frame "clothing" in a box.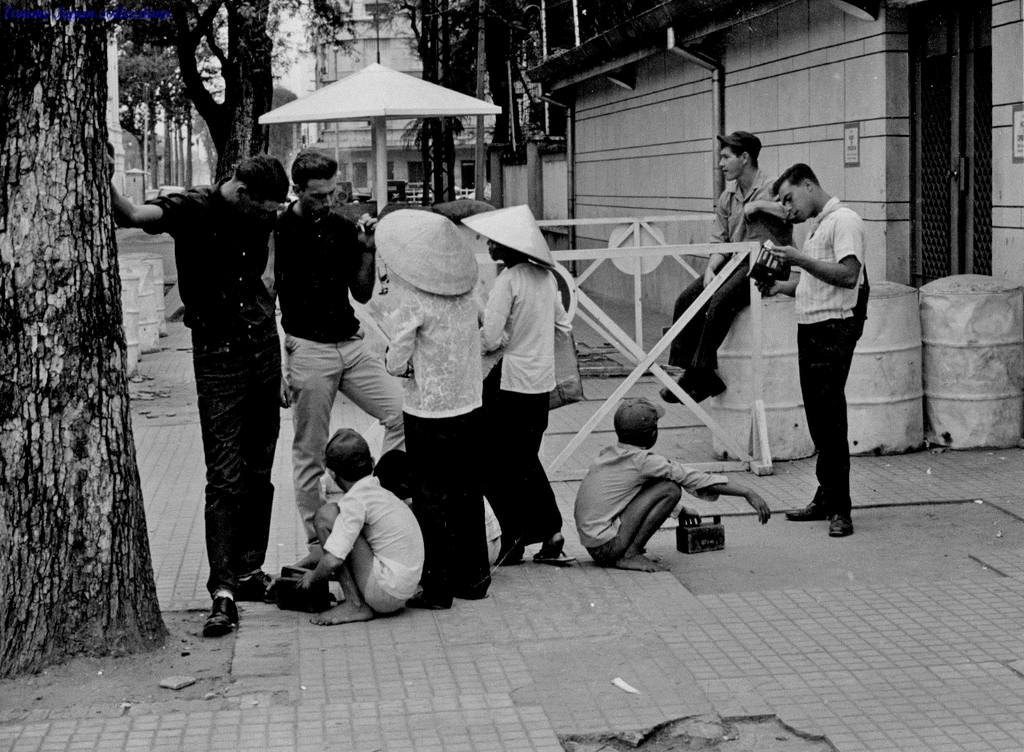
[x1=670, y1=165, x2=804, y2=370].
